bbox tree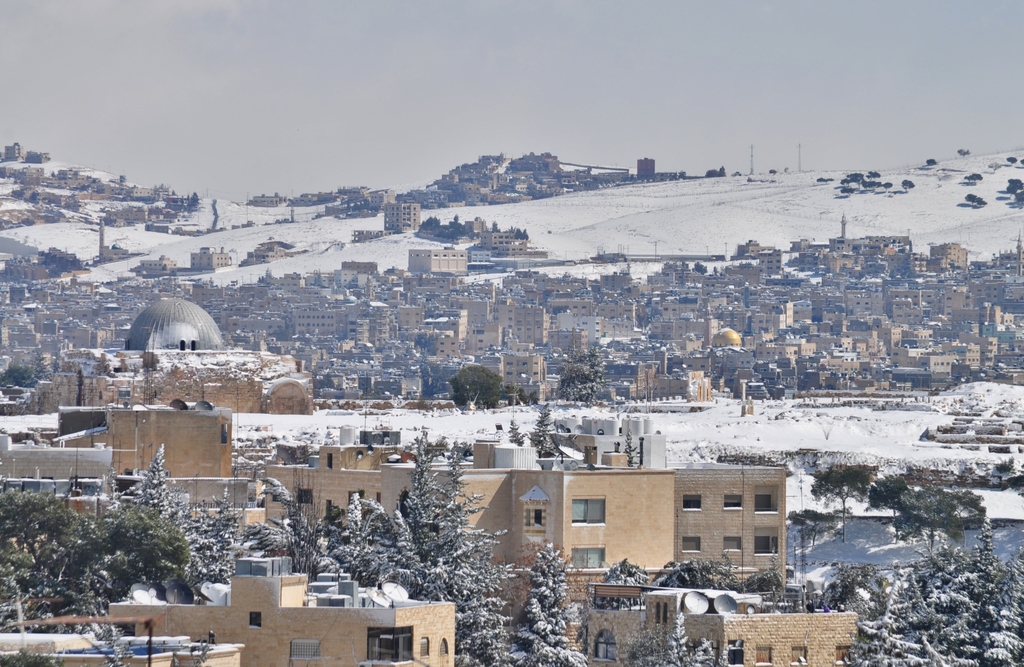
detection(349, 199, 368, 210)
